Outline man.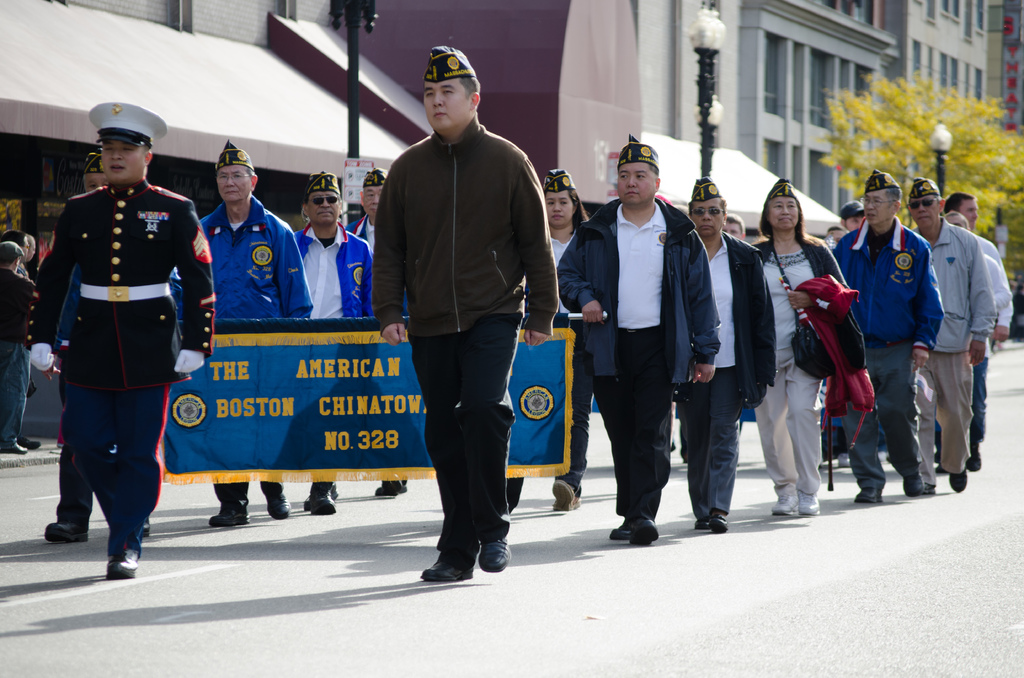
Outline: rect(669, 173, 785, 513).
